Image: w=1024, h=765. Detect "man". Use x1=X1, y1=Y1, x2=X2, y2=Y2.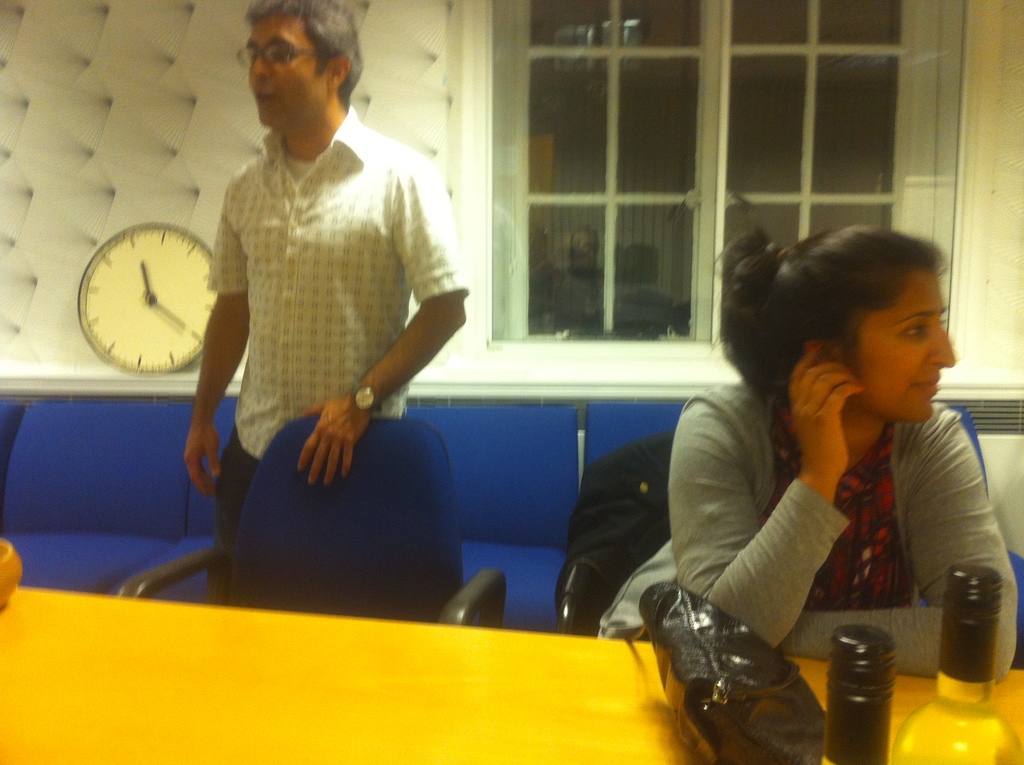
x1=157, y1=10, x2=476, y2=563.
